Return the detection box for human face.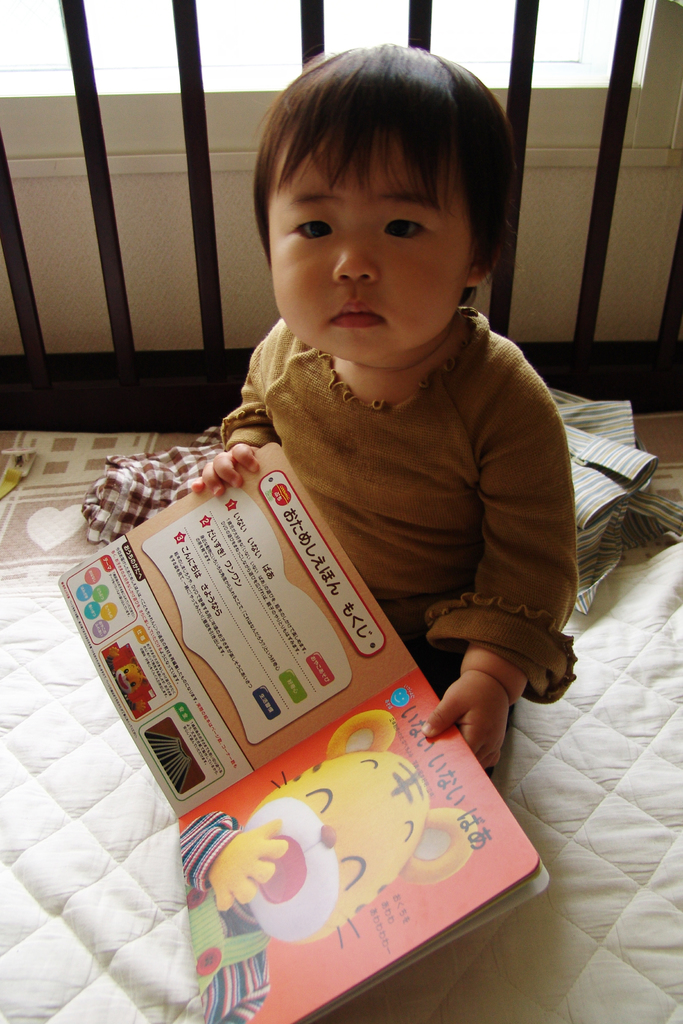
272, 122, 473, 369.
